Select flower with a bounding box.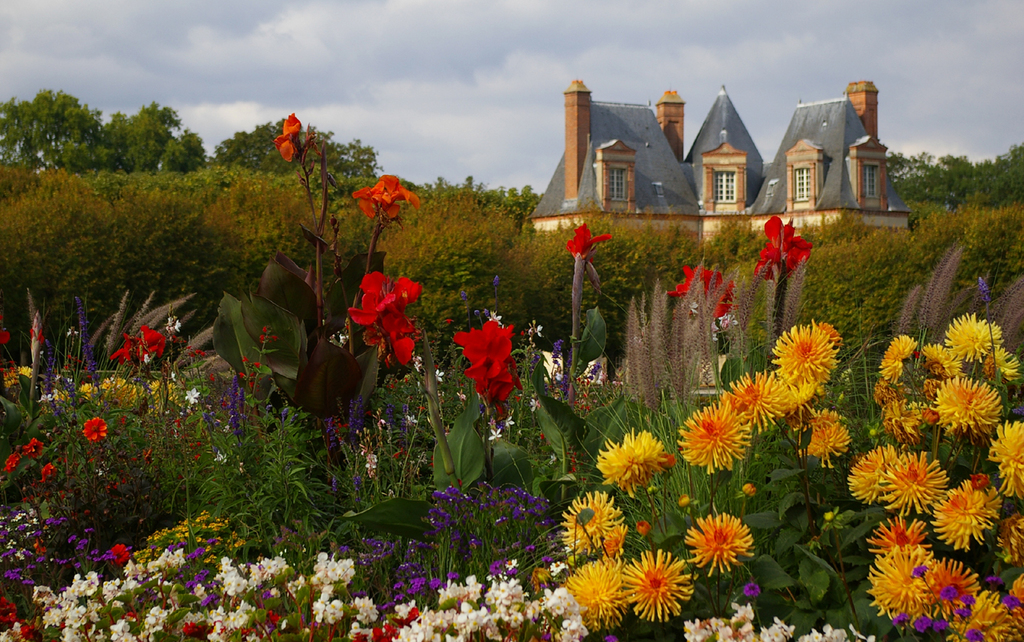
crop(885, 451, 952, 514).
